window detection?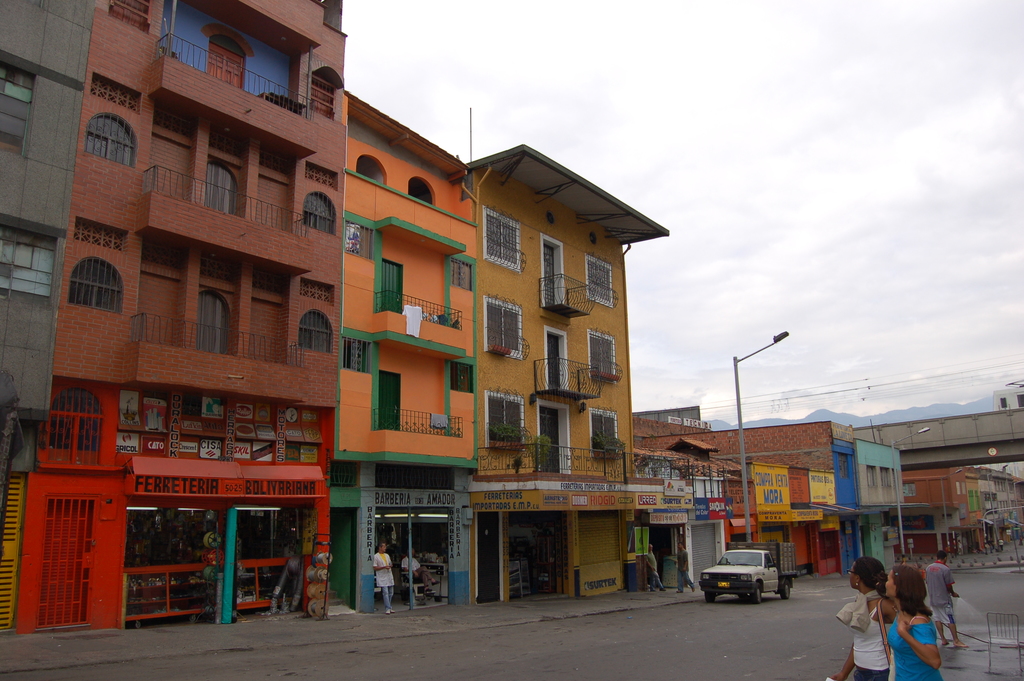
detection(485, 296, 526, 365)
